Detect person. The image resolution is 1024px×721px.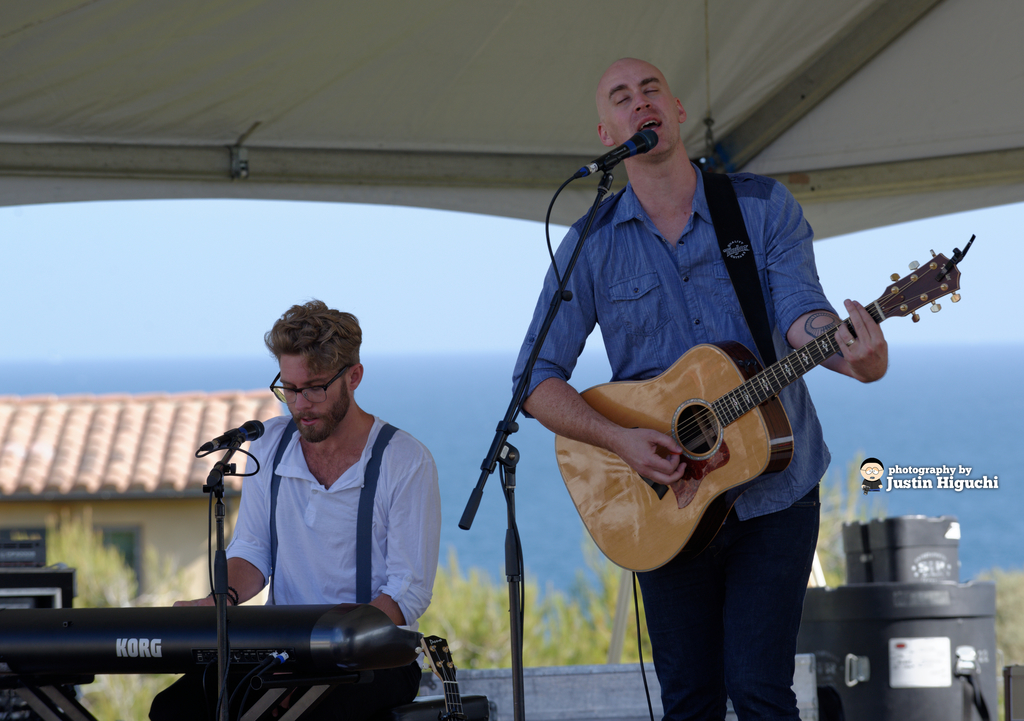
[left=507, top=53, right=893, bottom=720].
